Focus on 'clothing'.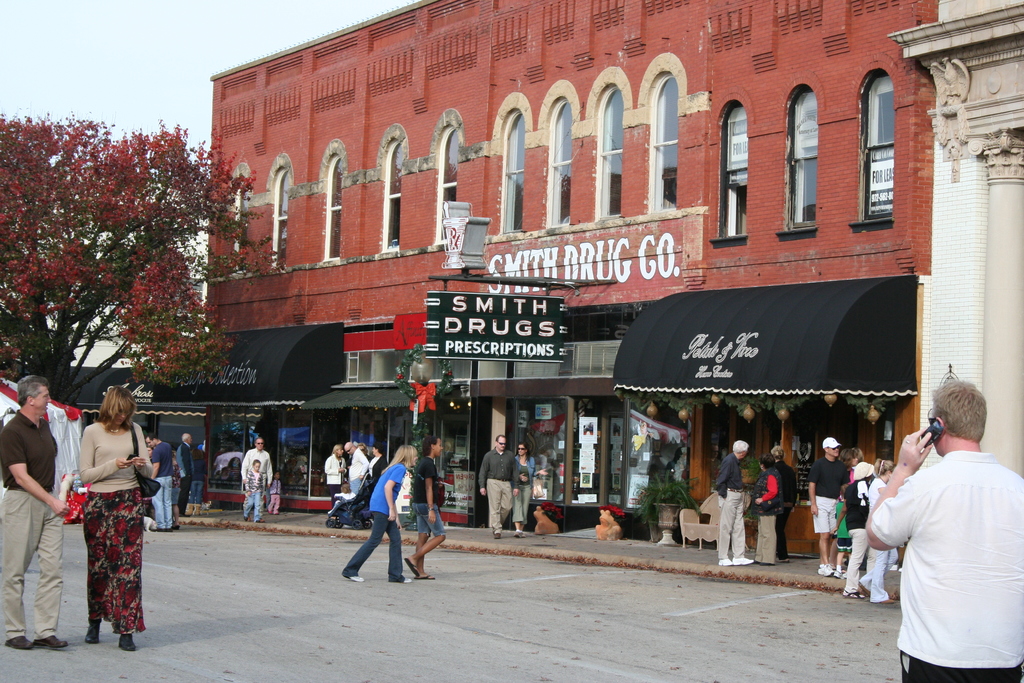
Focused at 148:445:173:527.
